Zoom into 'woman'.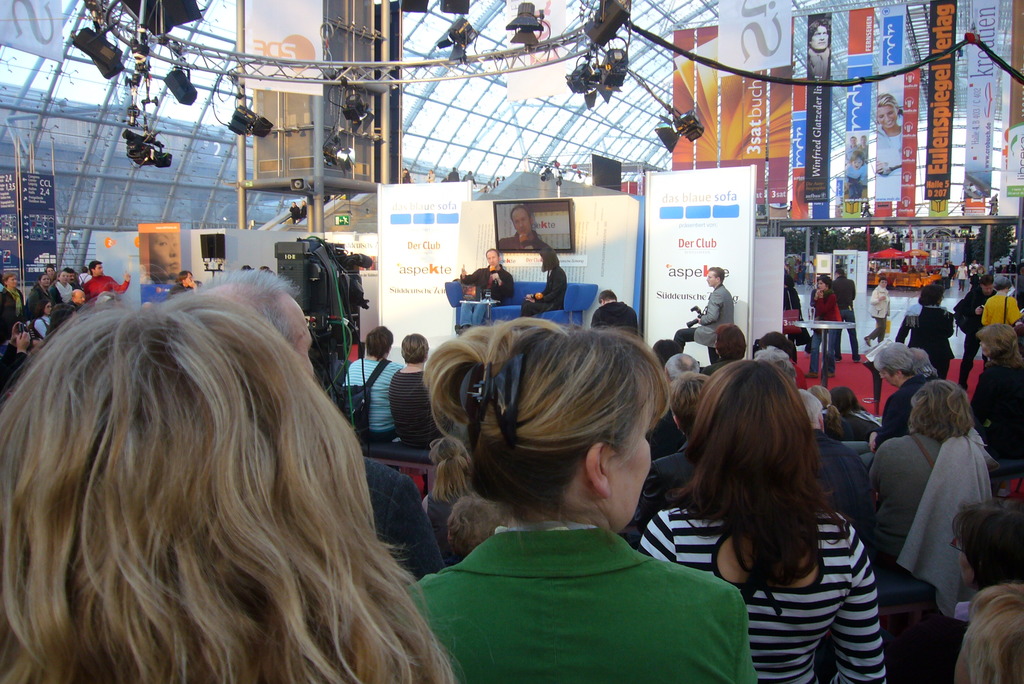
Zoom target: [left=895, top=283, right=957, bottom=380].
